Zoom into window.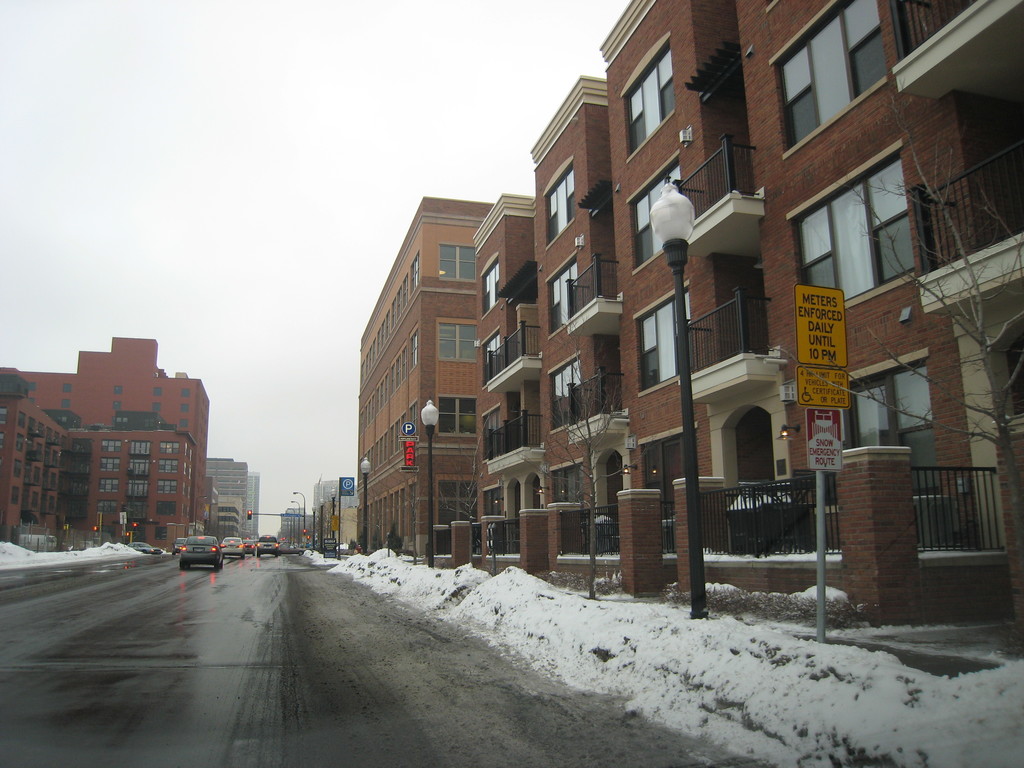
Zoom target: left=639, top=422, right=684, bottom=517.
